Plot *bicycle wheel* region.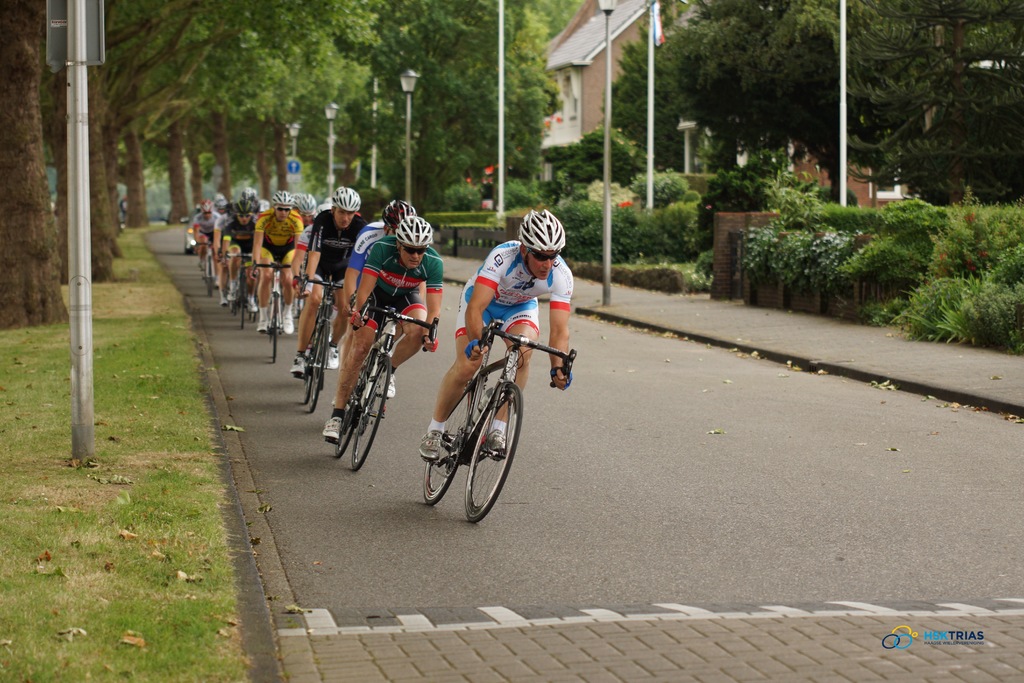
Plotted at 351/355/390/473.
